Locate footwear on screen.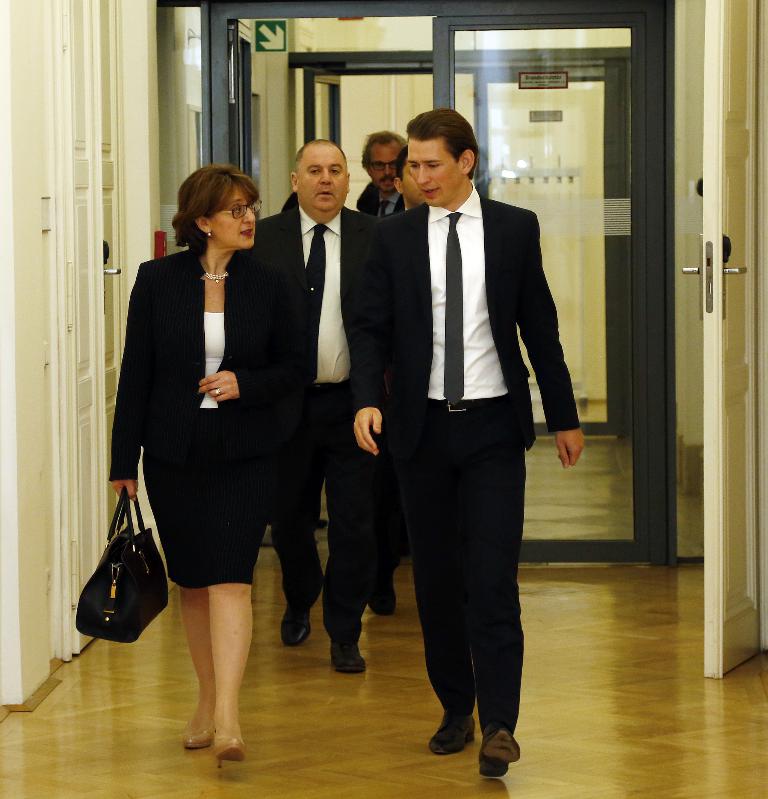
On screen at locate(364, 577, 397, 617).
